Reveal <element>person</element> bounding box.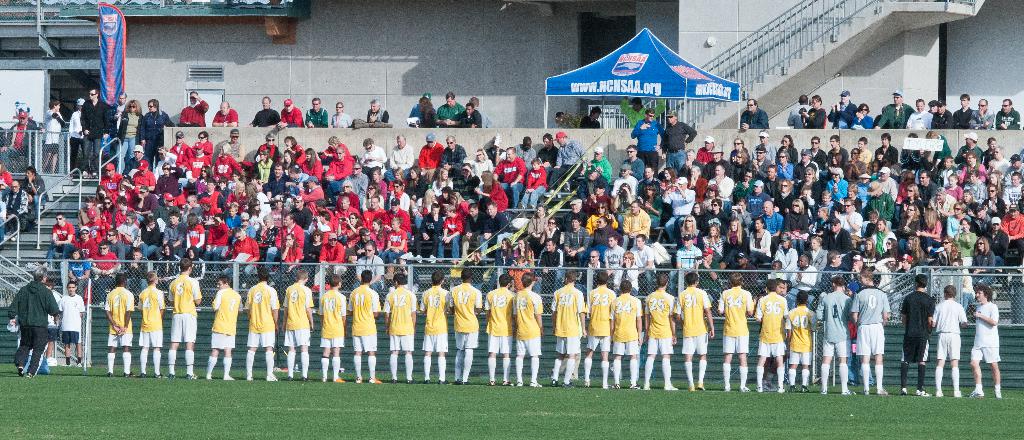
Revealed: [919,171,941,205].
